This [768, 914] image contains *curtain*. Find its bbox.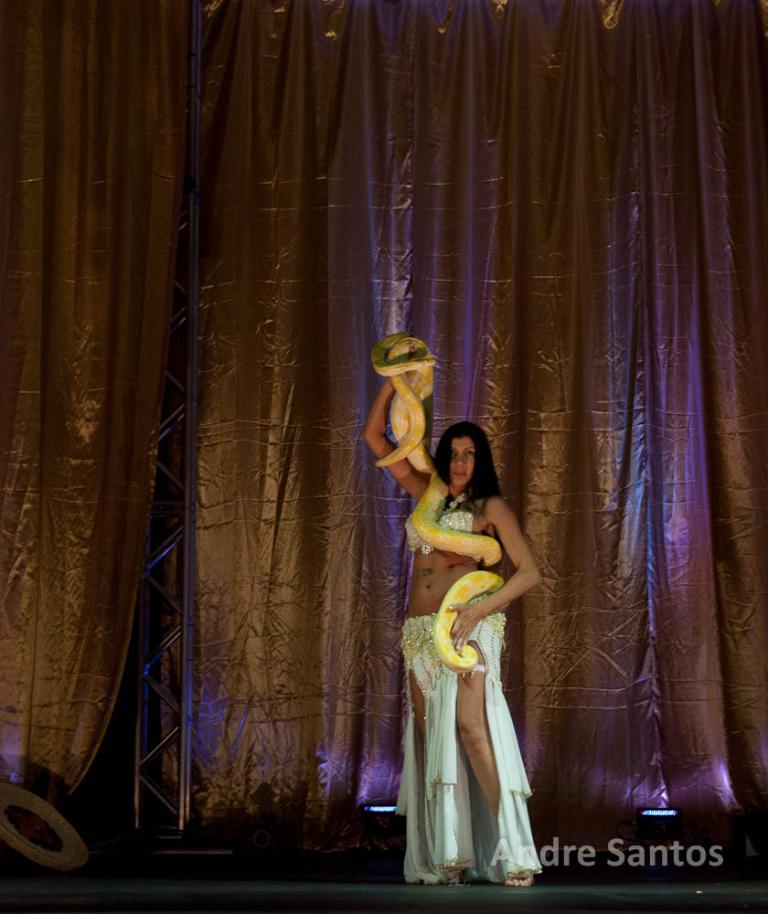
[62,0,731,868].
